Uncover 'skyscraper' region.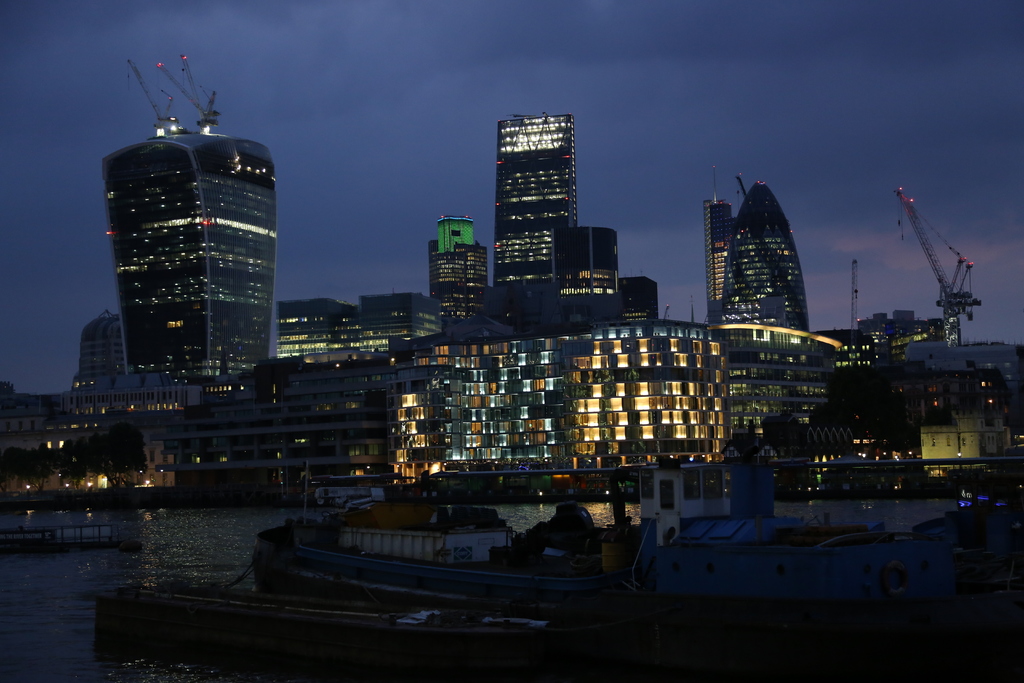
Uncovered: l=491, t=114, r=576, b=286.
